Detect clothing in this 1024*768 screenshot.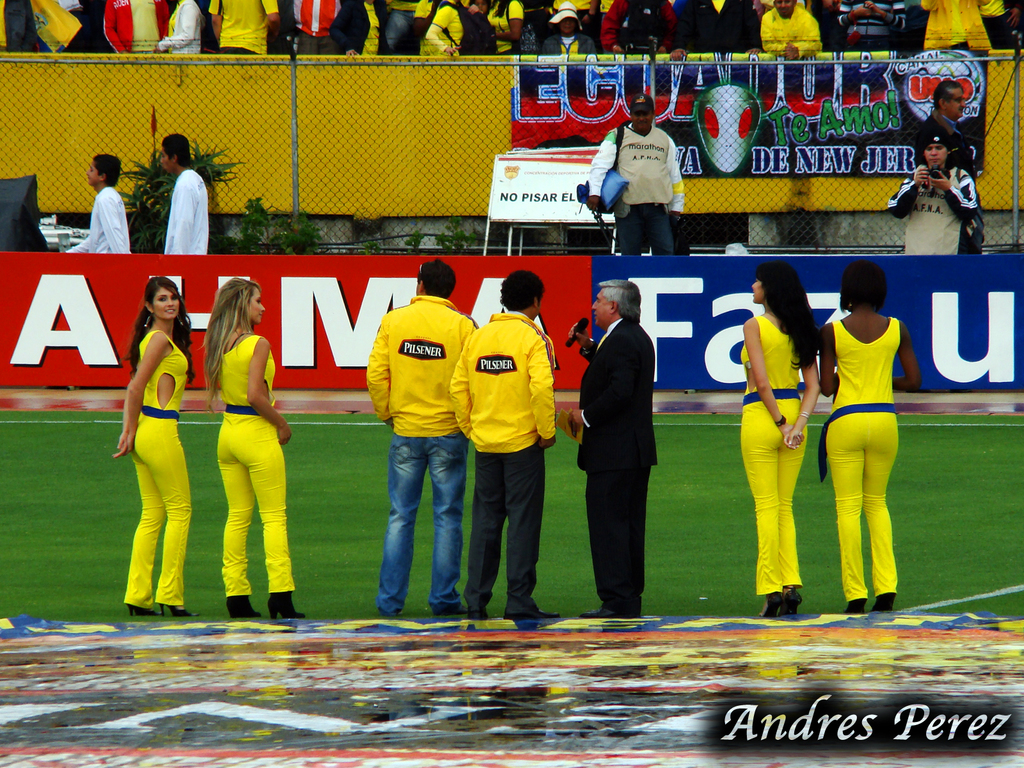
Detection: (739,317,814,602).
